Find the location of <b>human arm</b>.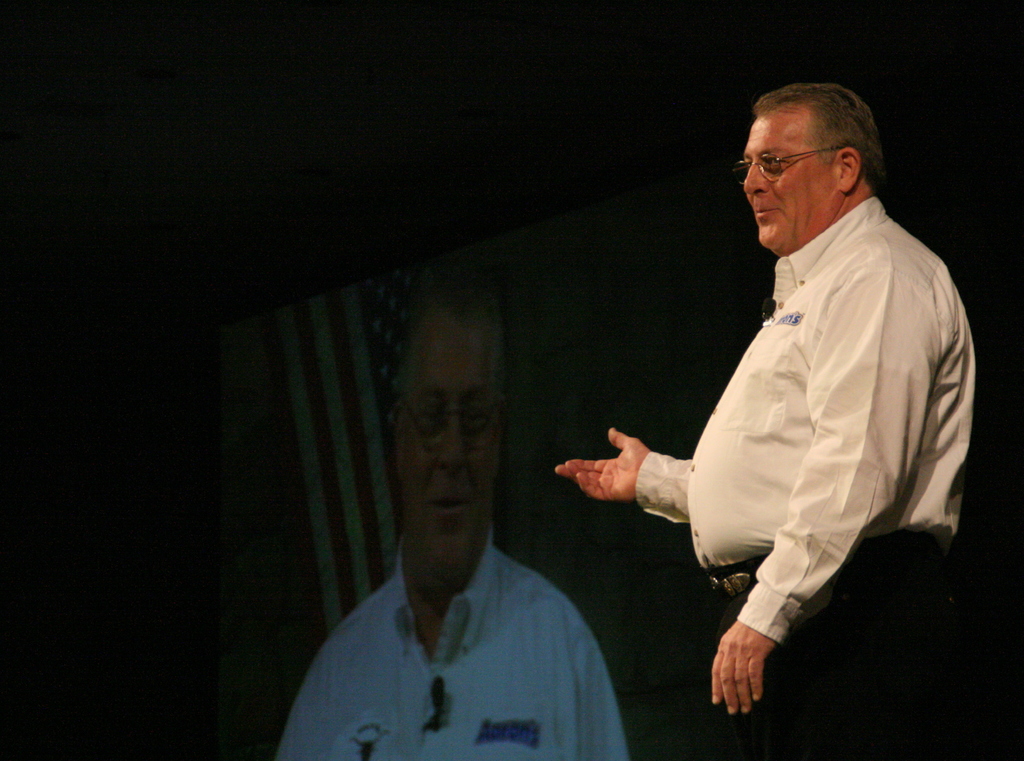
Location: bbox(280, 658, 336, 760).
